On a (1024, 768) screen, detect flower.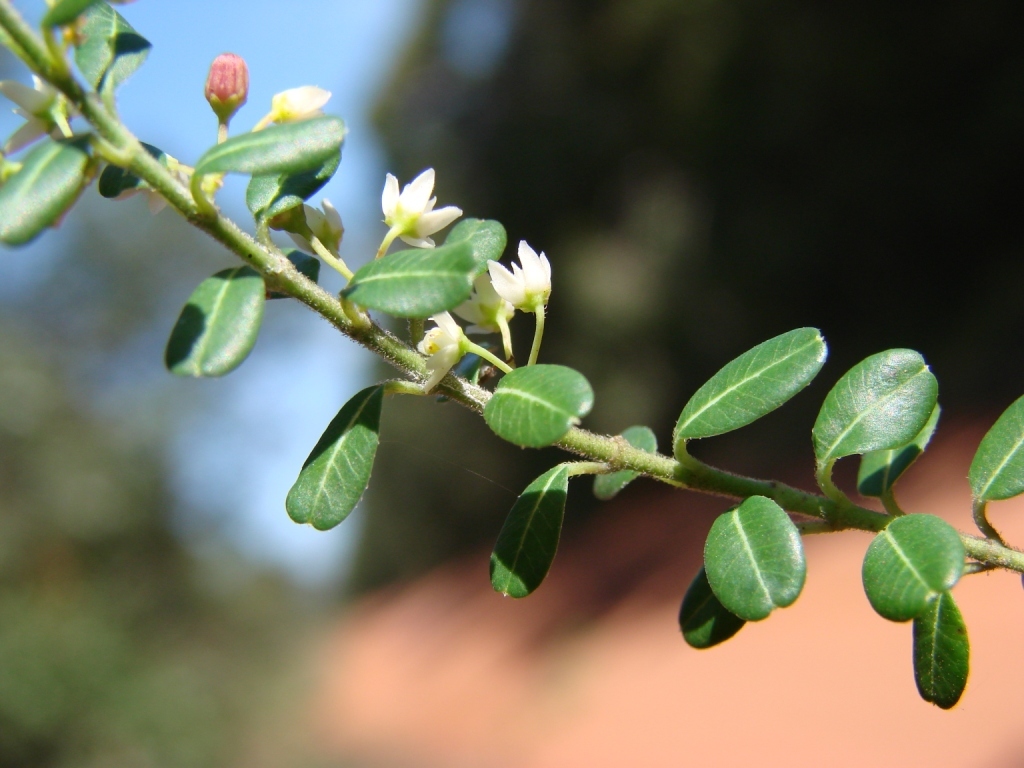
Rect(465, 232, 553, 341).
